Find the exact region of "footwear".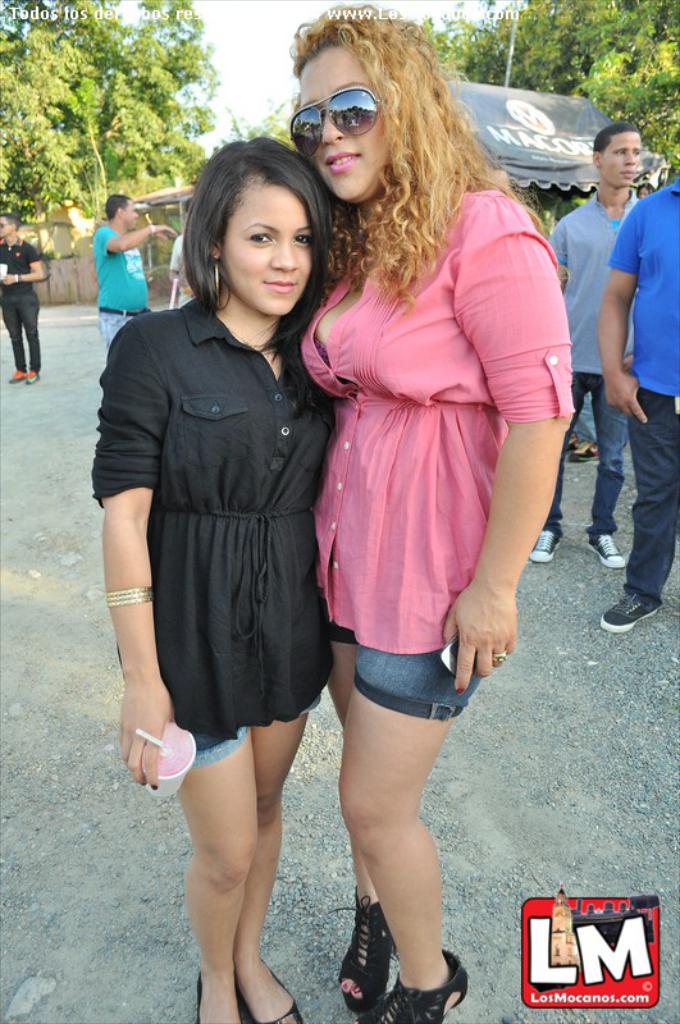
Exact region: rect(29, 366, 46, 384).
